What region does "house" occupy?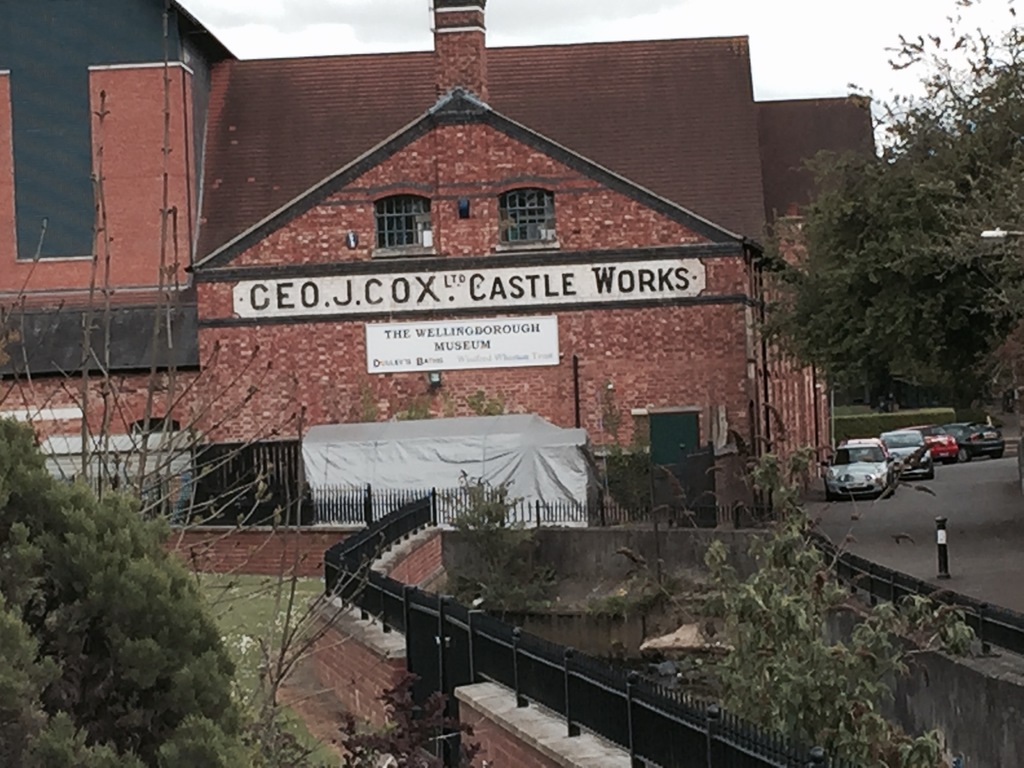
<box>0,0,883,532</box>.
